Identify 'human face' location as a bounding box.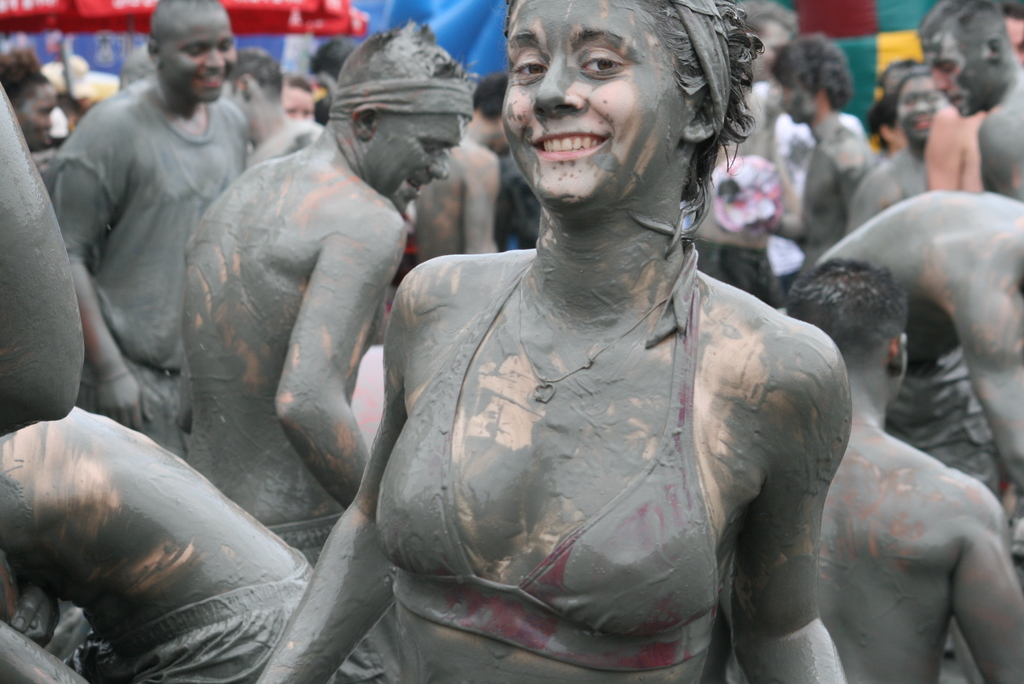
select_region(165, 8, 236, 92).
